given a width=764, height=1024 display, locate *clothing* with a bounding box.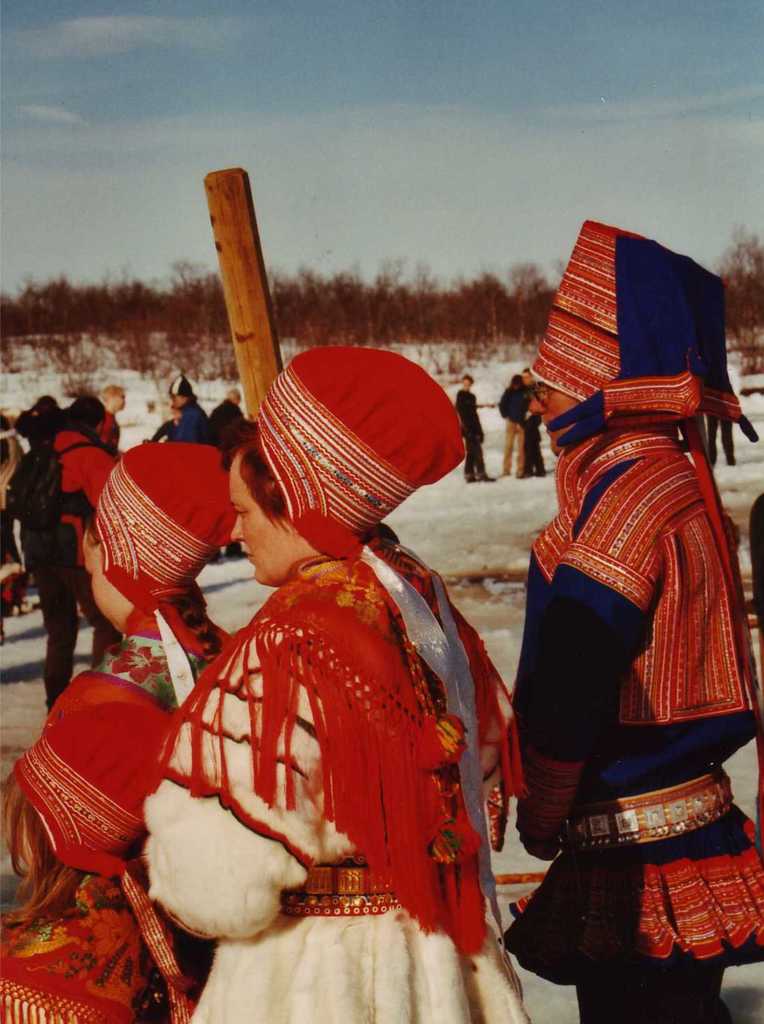
Located: x1=519 y1=399 x2=763 y2=1020.
